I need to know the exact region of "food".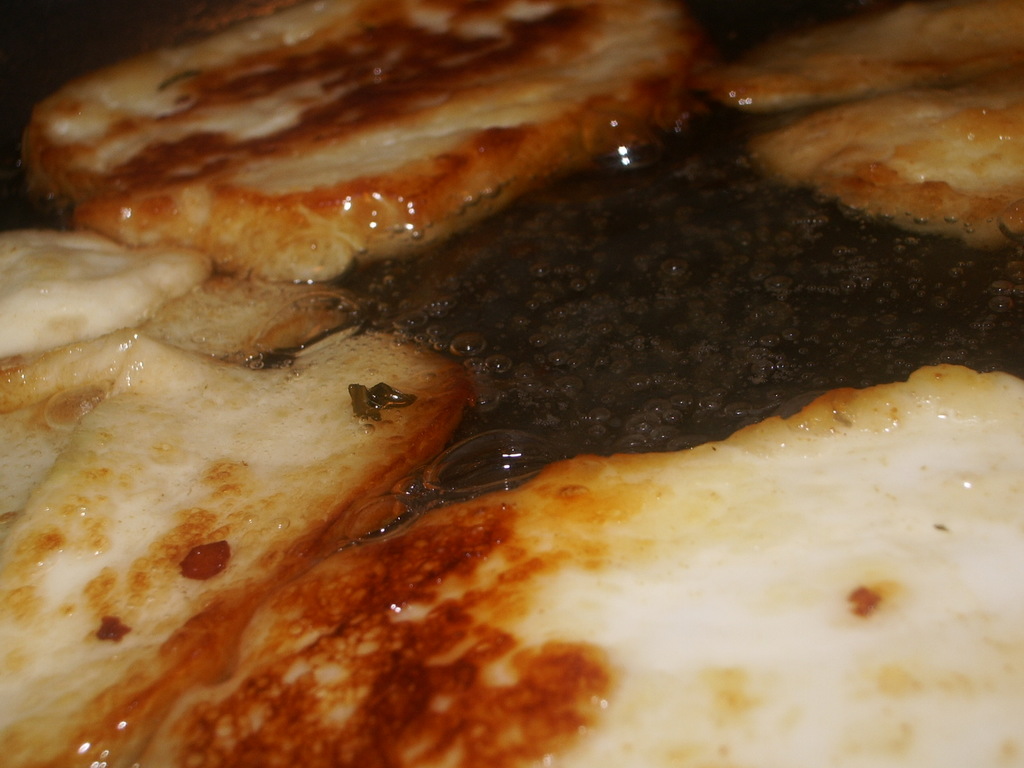
Region: <box>65,0,987,767</box>.
